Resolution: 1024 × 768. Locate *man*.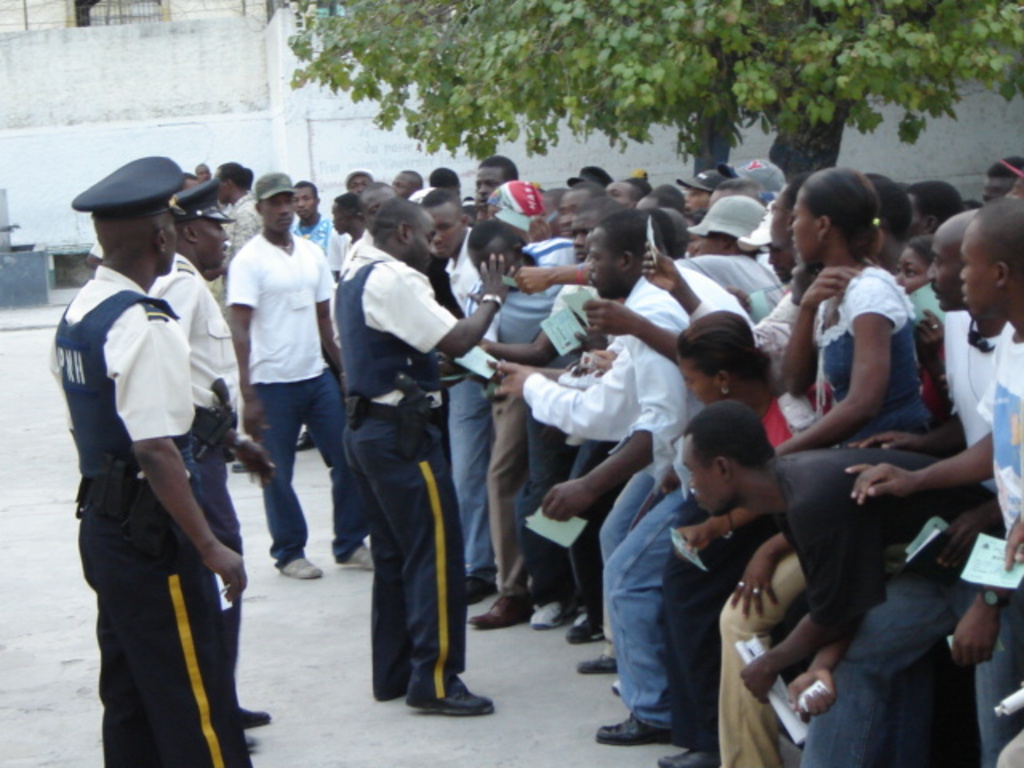
858:203:1022:766.
